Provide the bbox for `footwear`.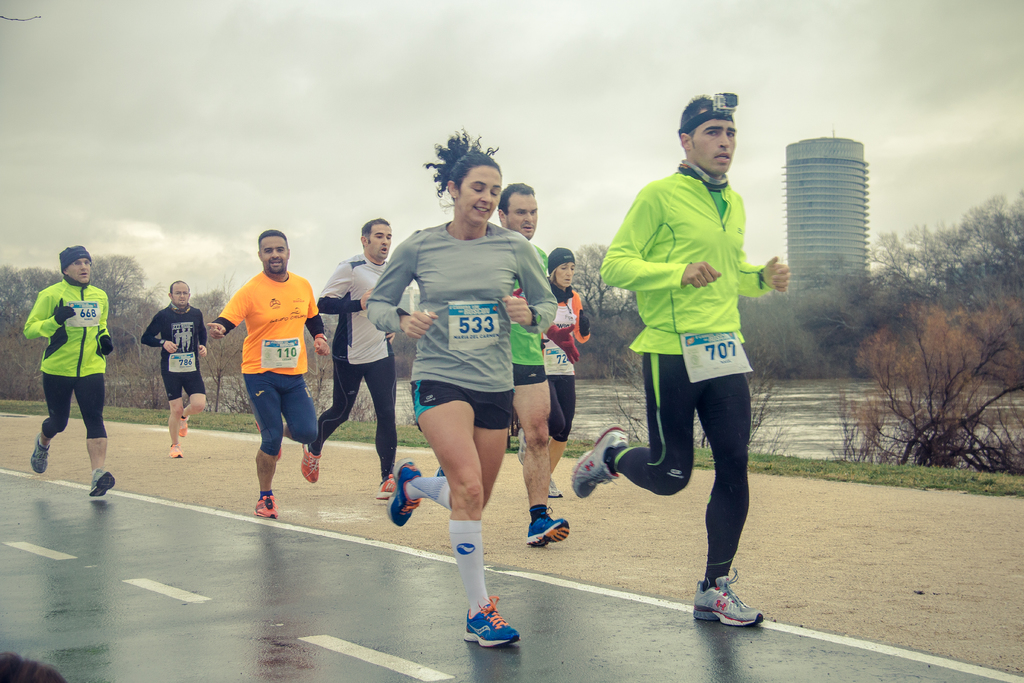
[left=294, top=447, right=323, bottom=484].
